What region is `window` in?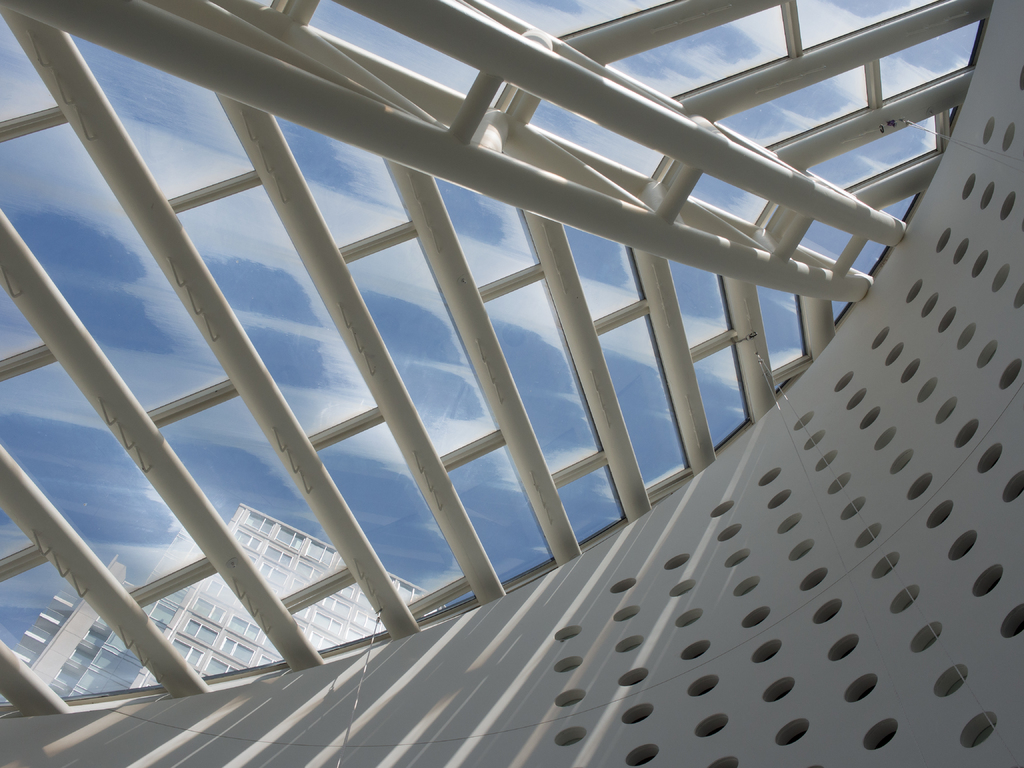
[left=141, top=598, right=177, bottom=630].
